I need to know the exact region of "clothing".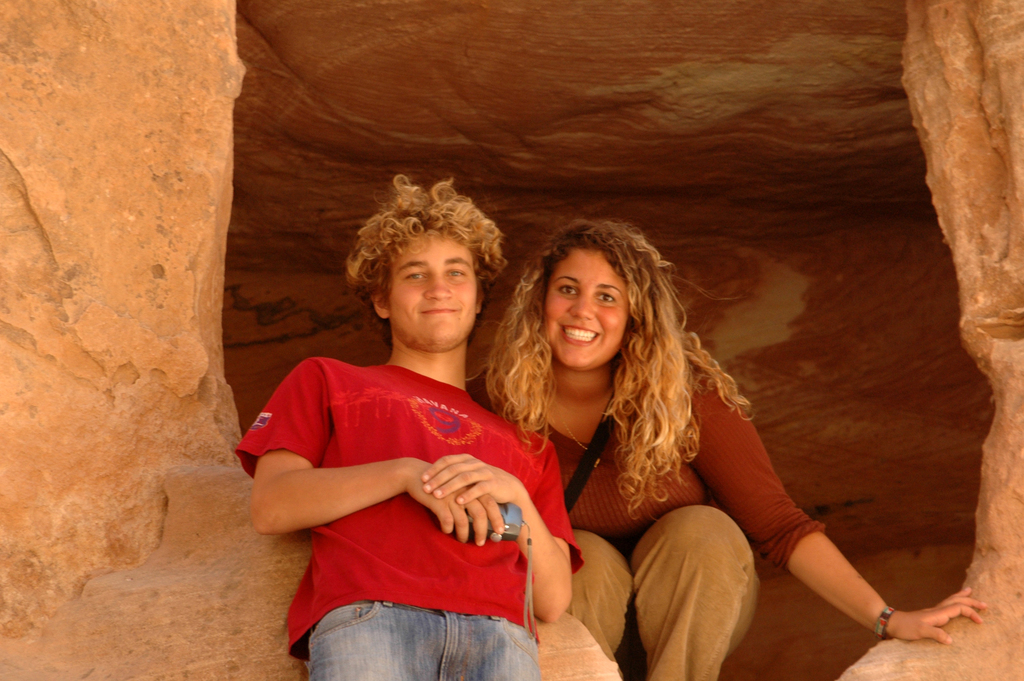
Region: Rect(232, 359, 584, 680).
